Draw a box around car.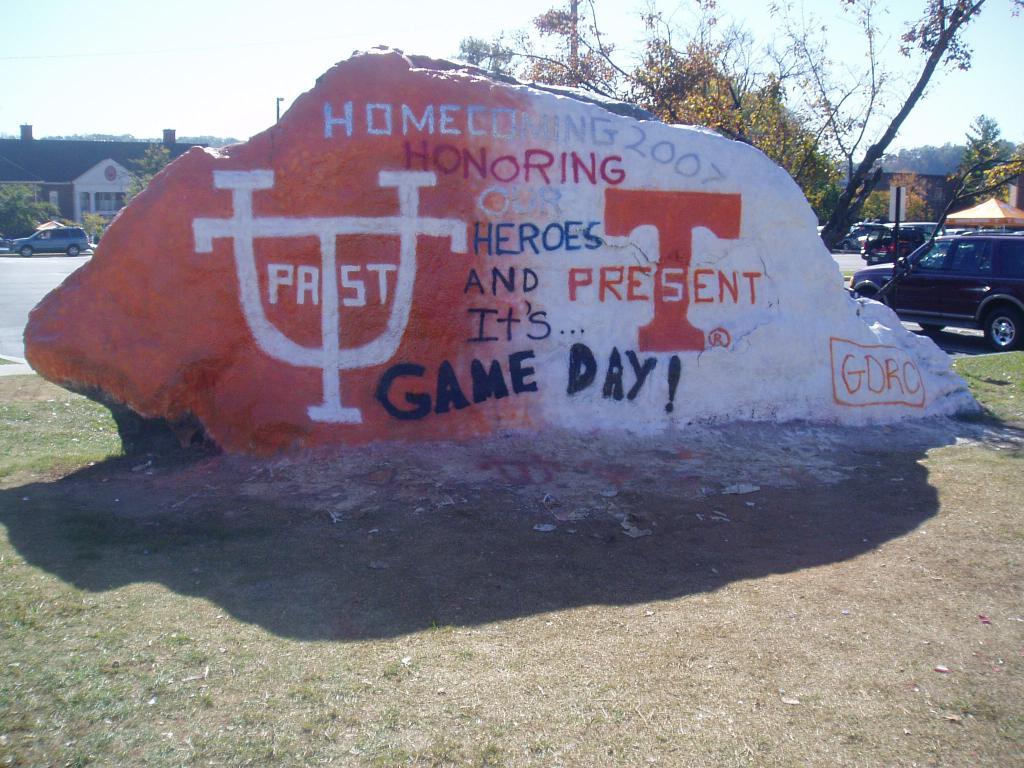
{"x1": 842, "y1": 230, "x2": 1023, "y2": 356}.
